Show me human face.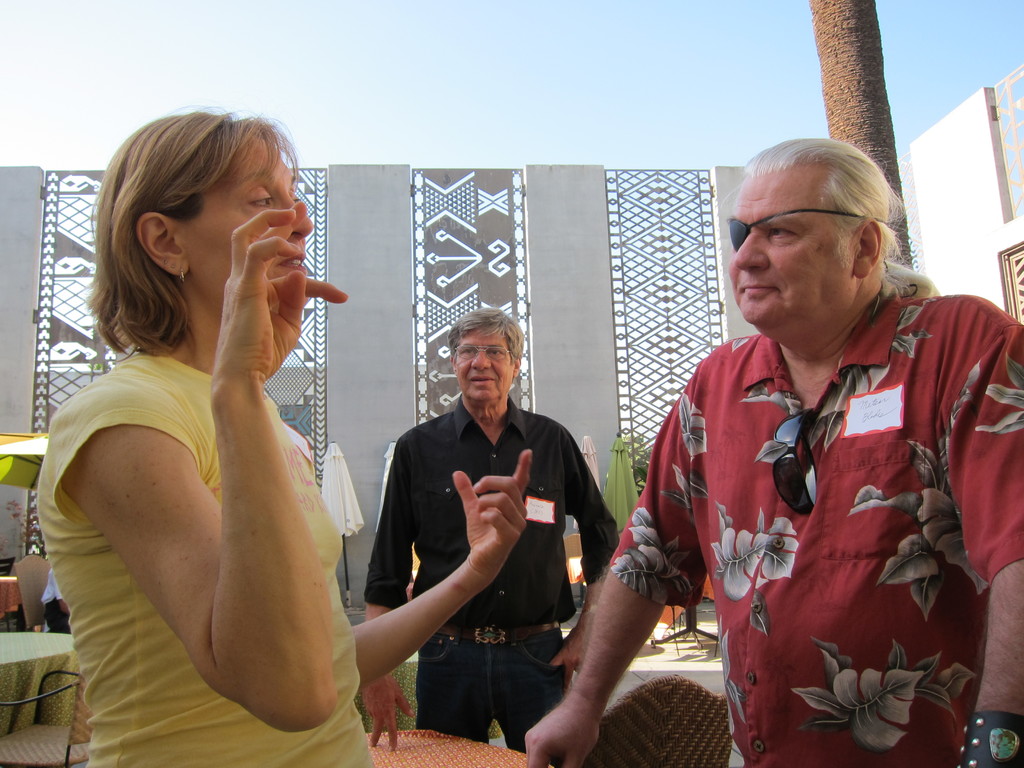
human face is here: 188/135/317/303.
